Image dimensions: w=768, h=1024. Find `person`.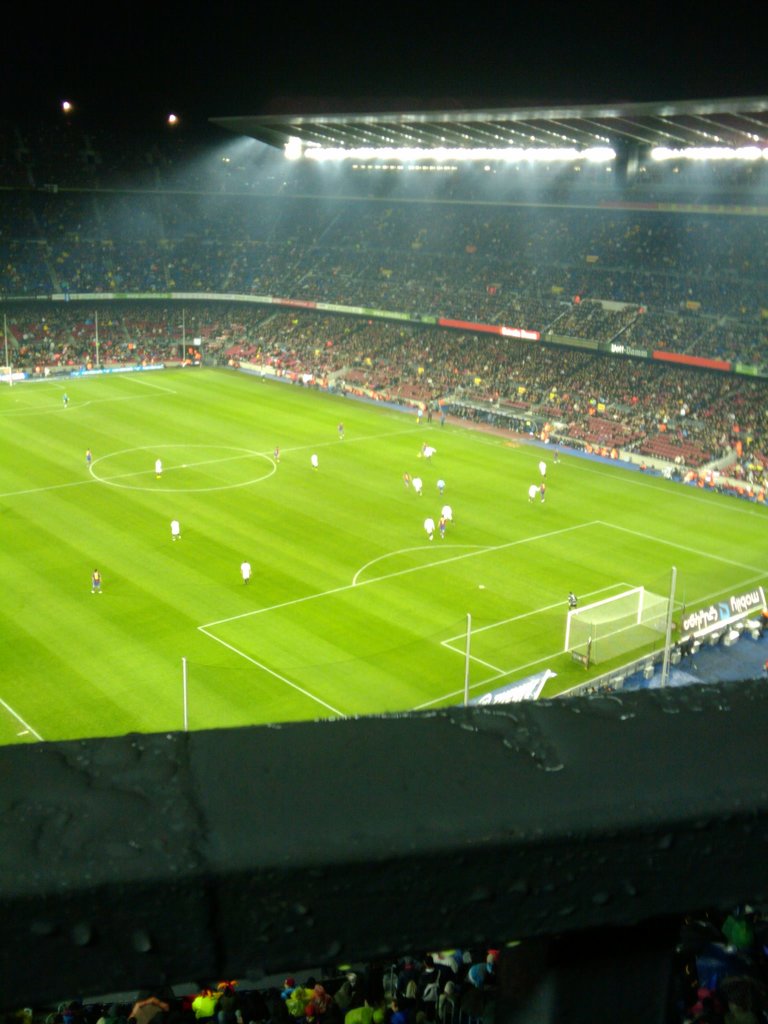
BBox(90, 566, 104, 595).
